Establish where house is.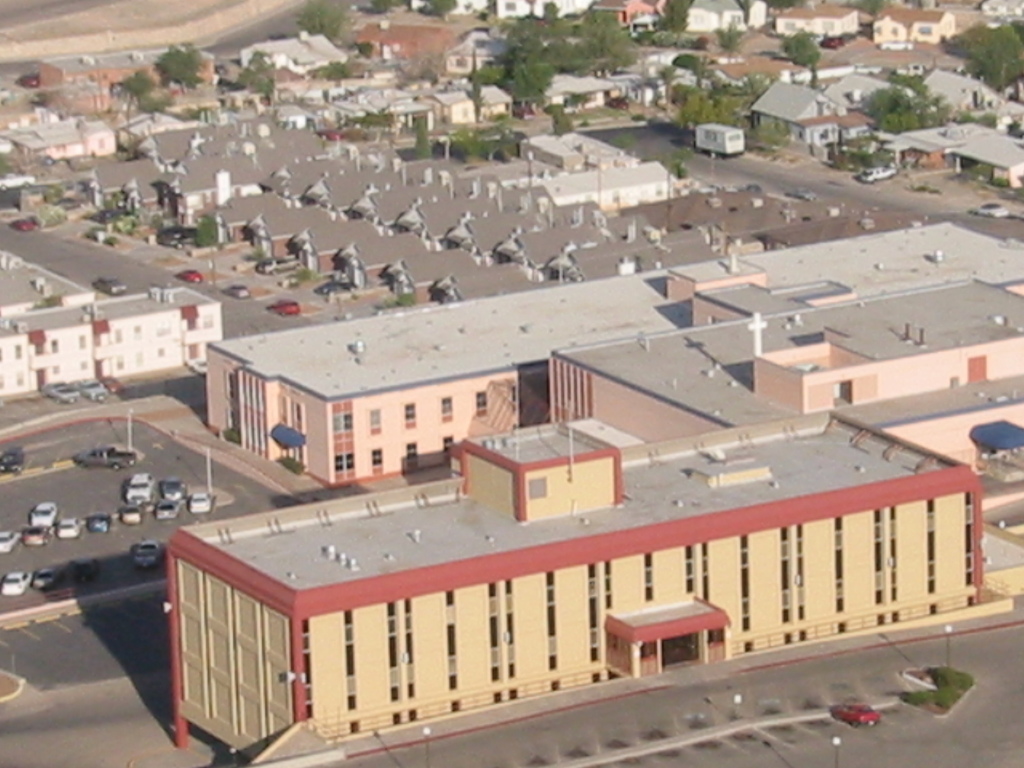
Established at BBox(413, 76, 511, 129).
